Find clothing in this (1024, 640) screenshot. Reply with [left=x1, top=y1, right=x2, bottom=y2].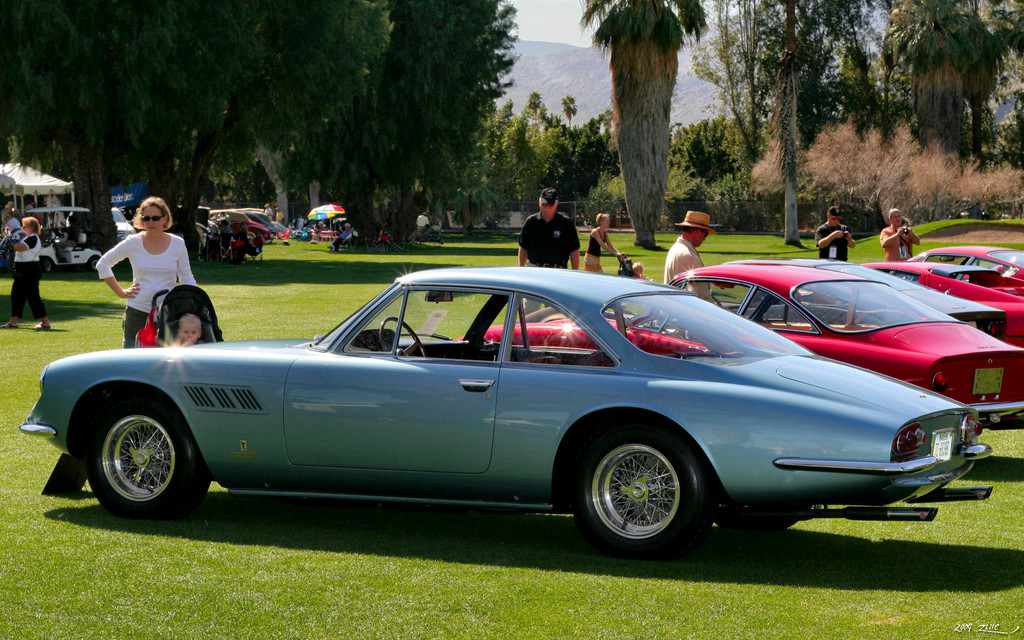
[left=879, top=227, right=916, bottom=267].
